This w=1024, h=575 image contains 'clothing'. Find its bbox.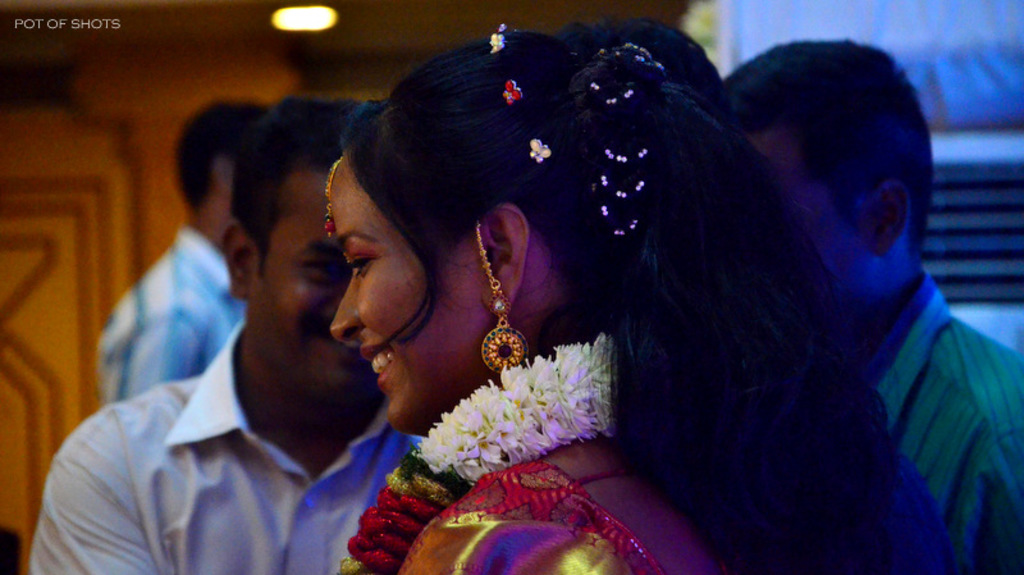
left=394, top=457, right=675, bottom=574.
